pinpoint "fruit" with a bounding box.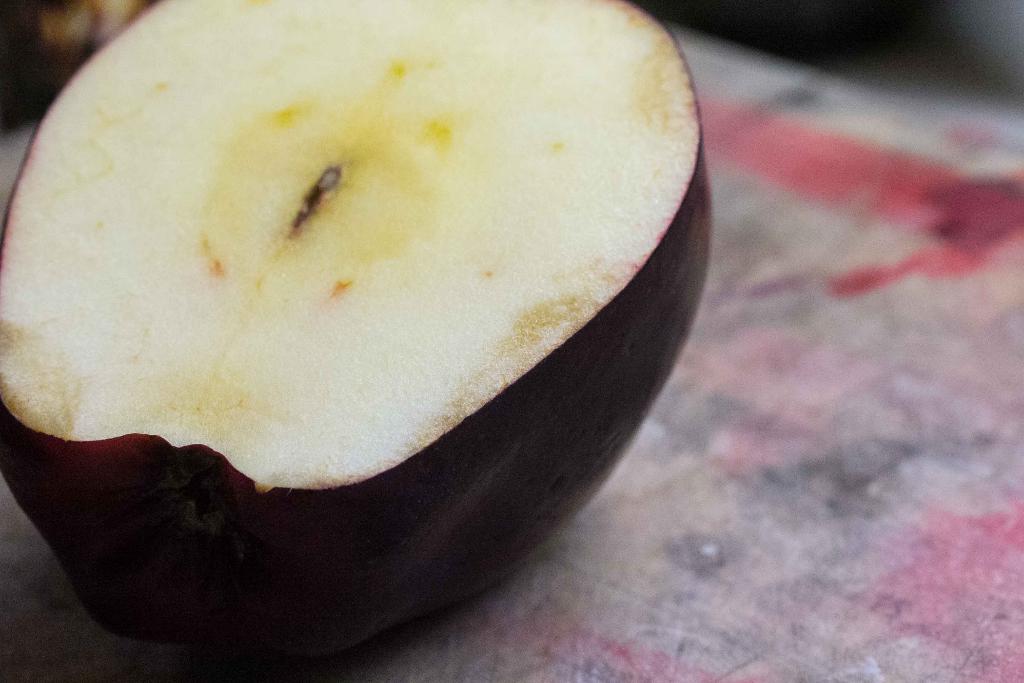
l=19, t=24, r=739, b=638.
